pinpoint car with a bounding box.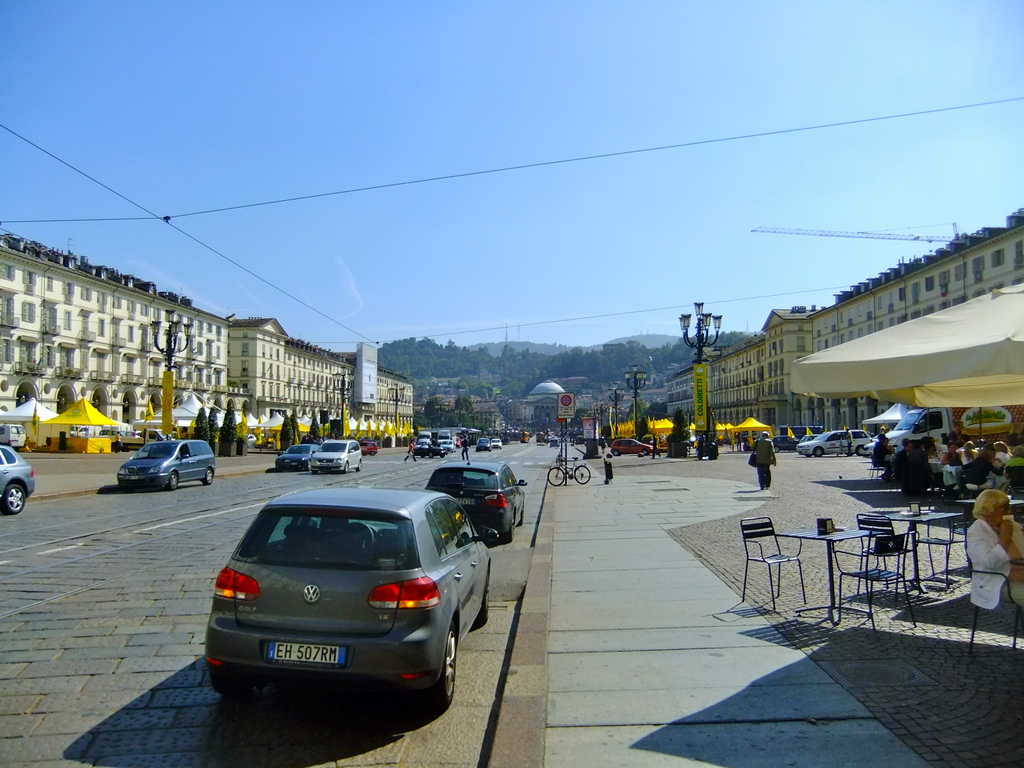
(476,431,493,454).
